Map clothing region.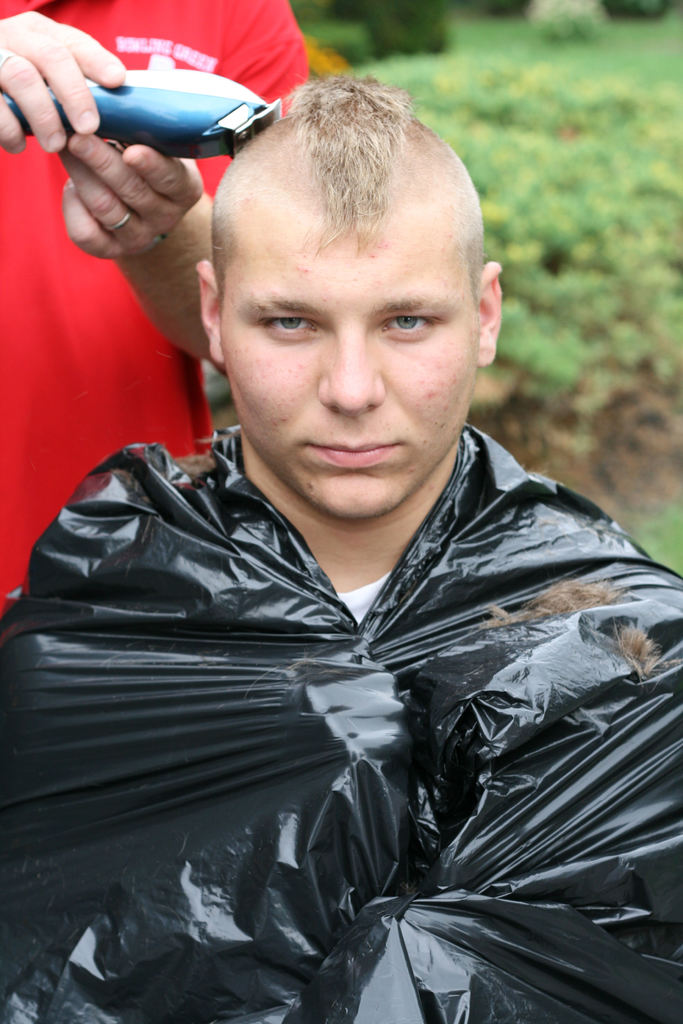
Mapped to bbox=[336, 572, 401, 628].
